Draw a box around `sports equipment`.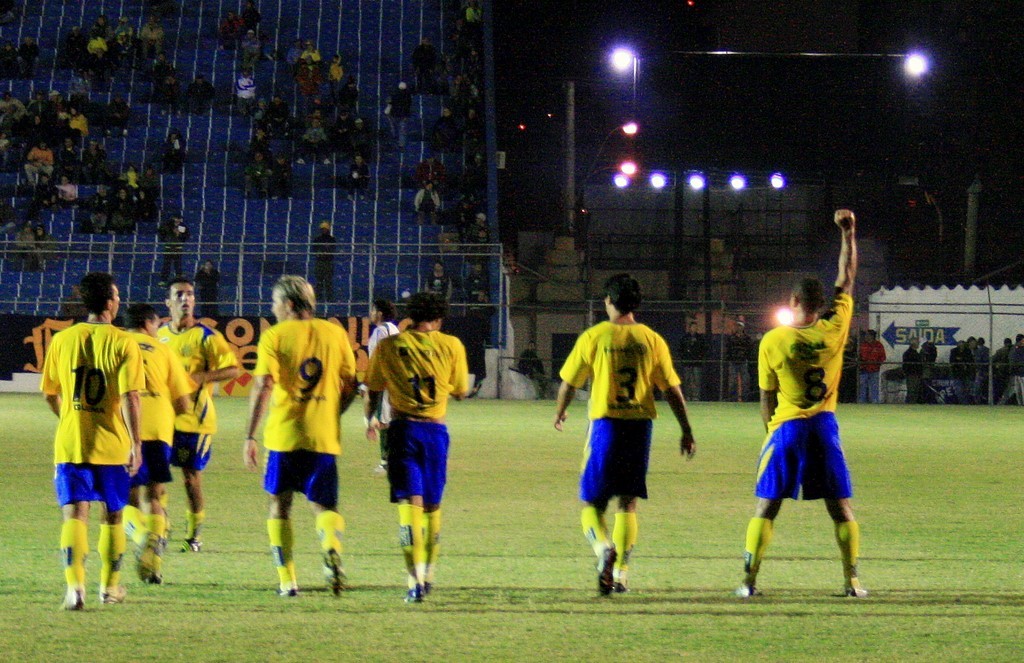
[x1=594, y1=544, x2=618, y2=595].
